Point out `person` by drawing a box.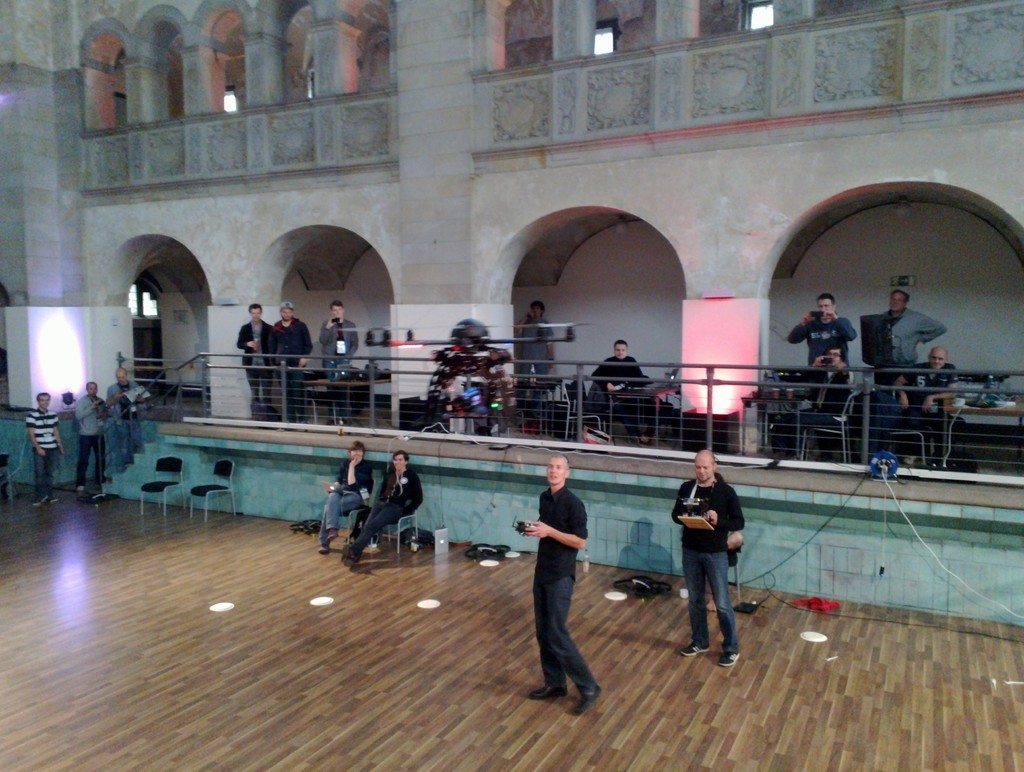
[104,366,148,472].
